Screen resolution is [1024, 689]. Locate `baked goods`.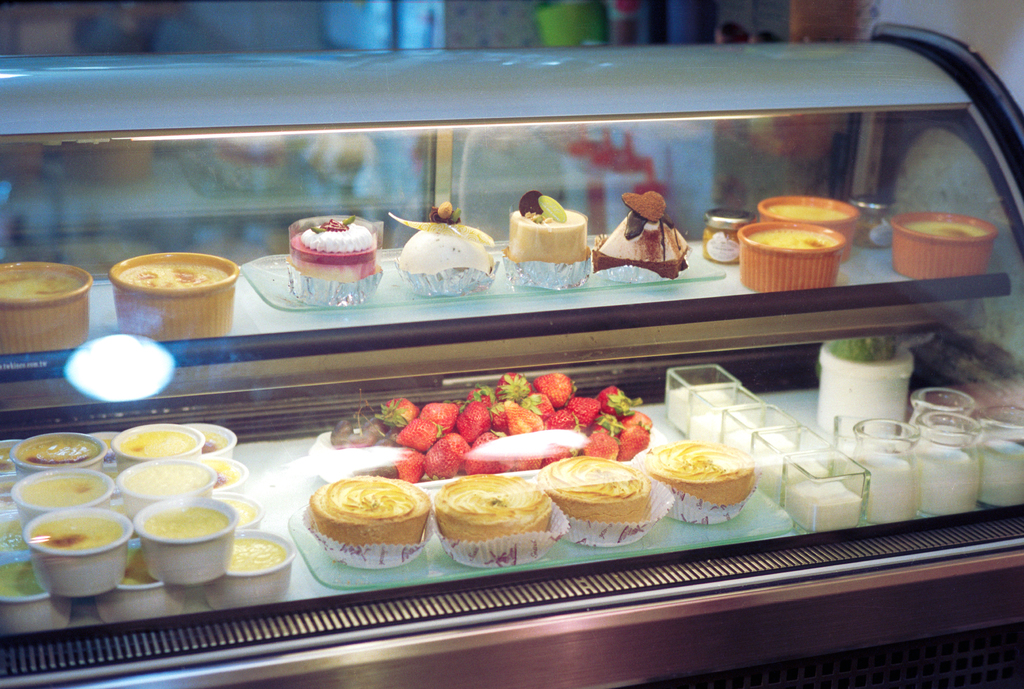
(left=748, top=227, right=835, bottom=252).
